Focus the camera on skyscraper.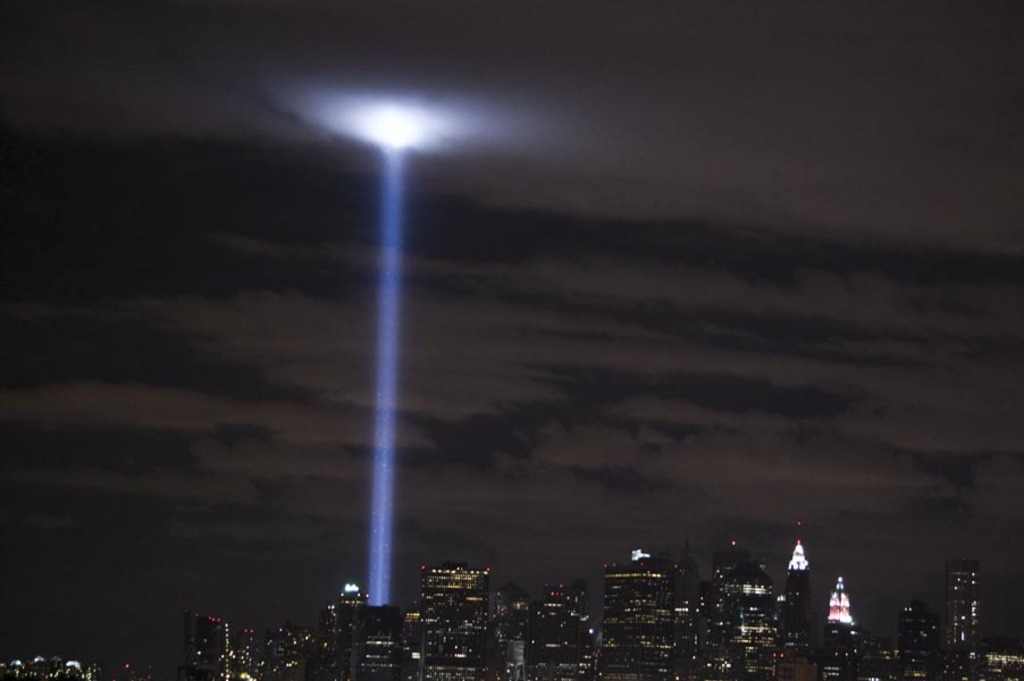
Focus region: left=517, top=575, right=610, bottom=680.
